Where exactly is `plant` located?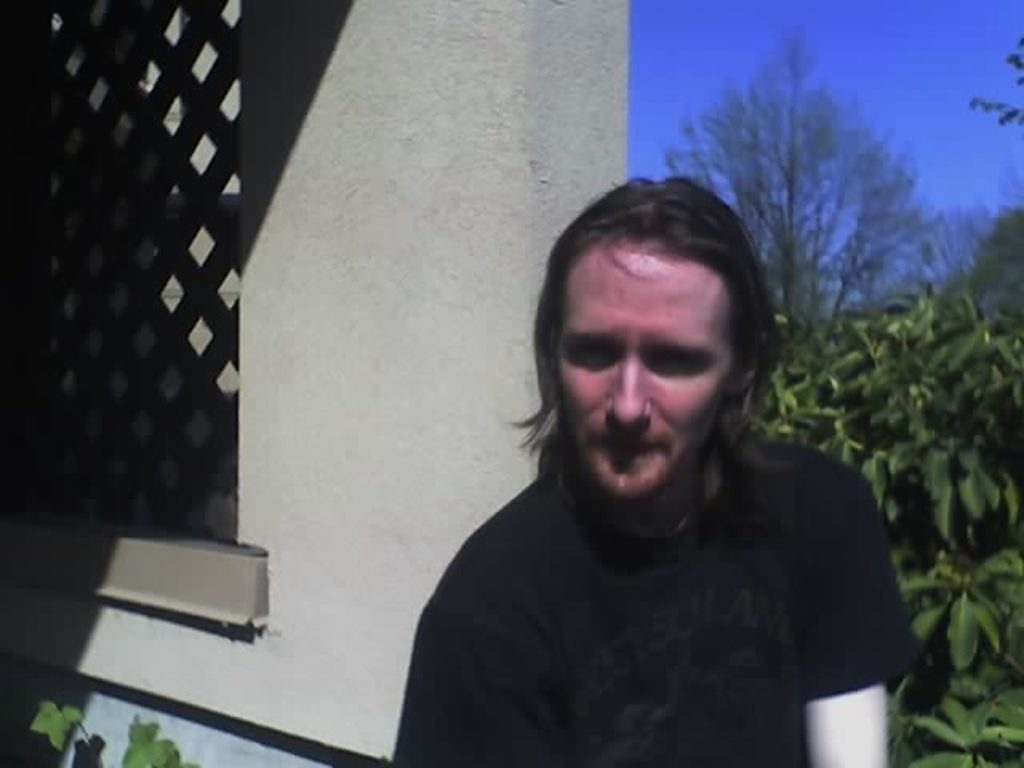
Its bounding box is <box>941,211,1021,304</box>.
